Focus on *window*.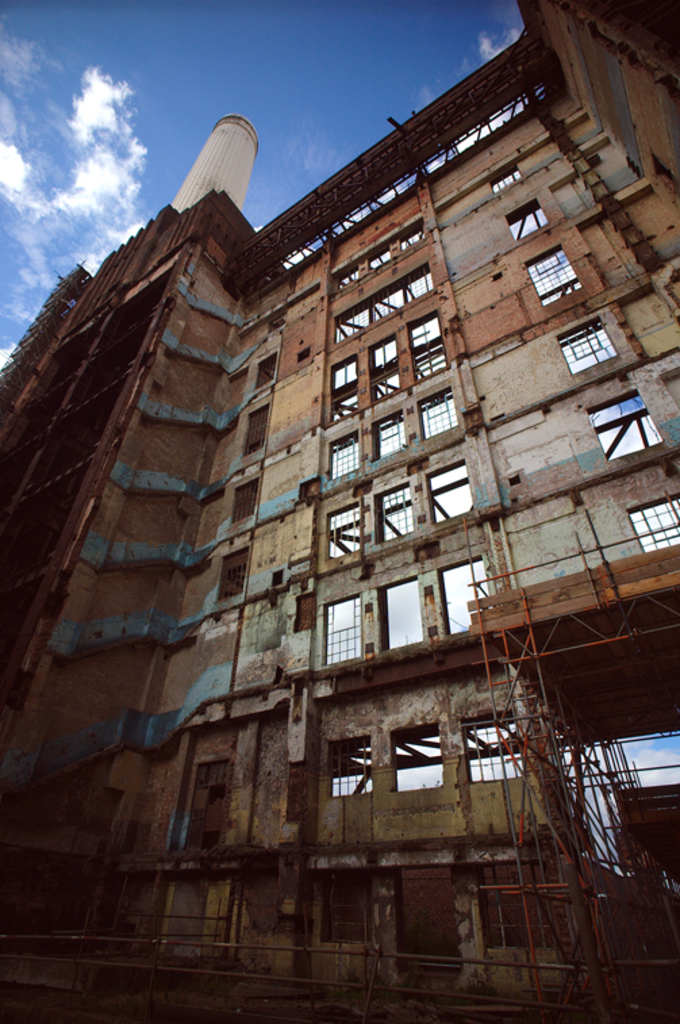
Focused at detection(420, 390, 456, 438).
